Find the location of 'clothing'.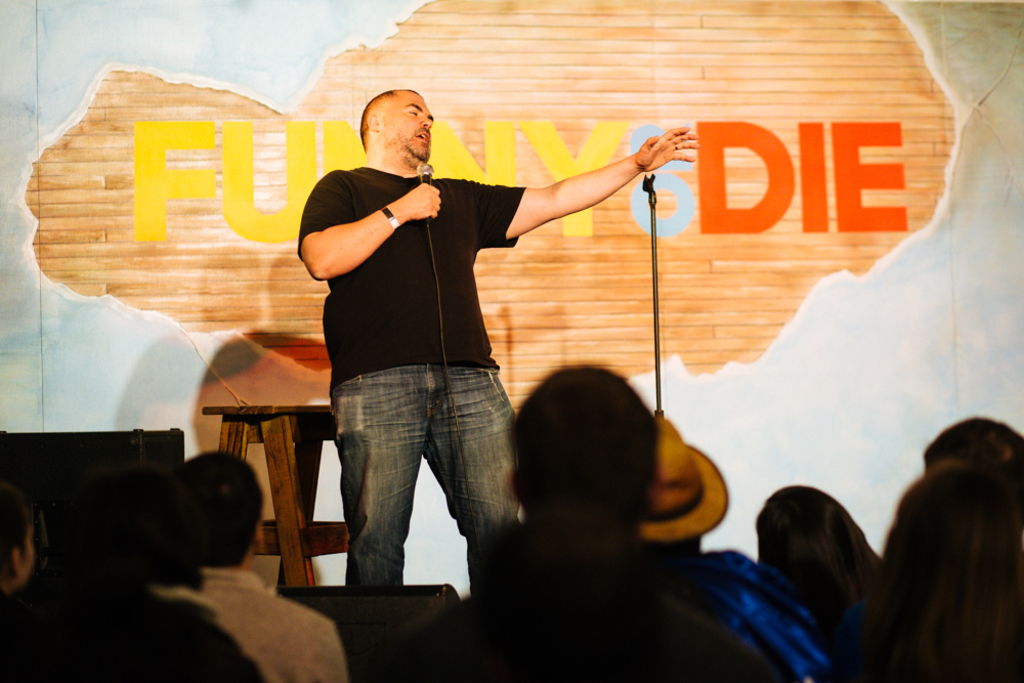
Location: (0, 565, 262, 682).
